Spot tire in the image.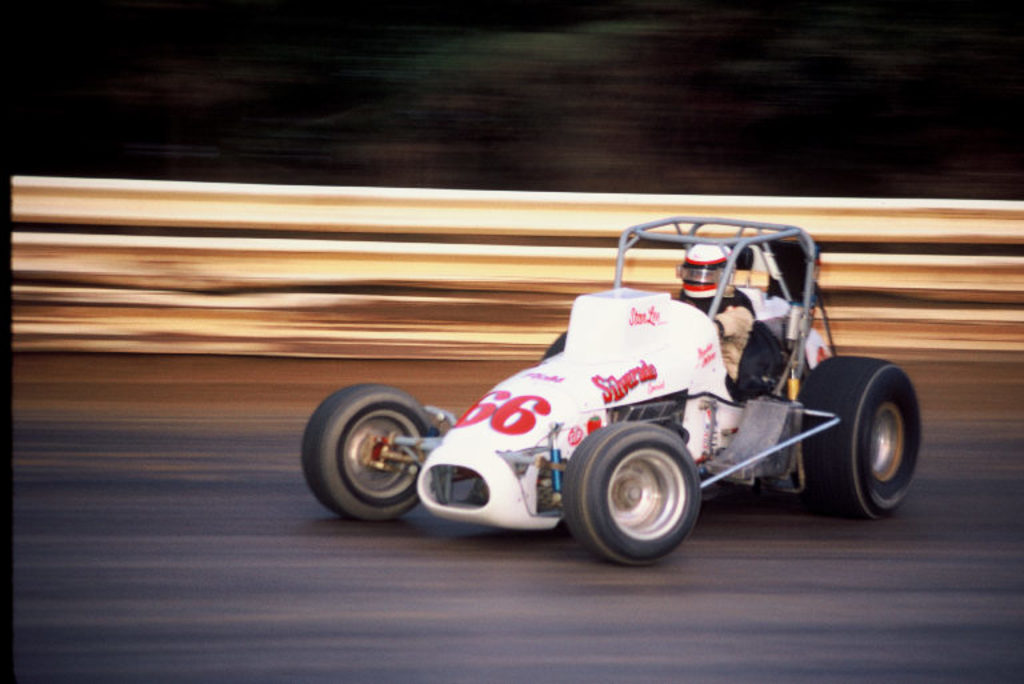
tire found at crop(561, 424, 699, 563).
